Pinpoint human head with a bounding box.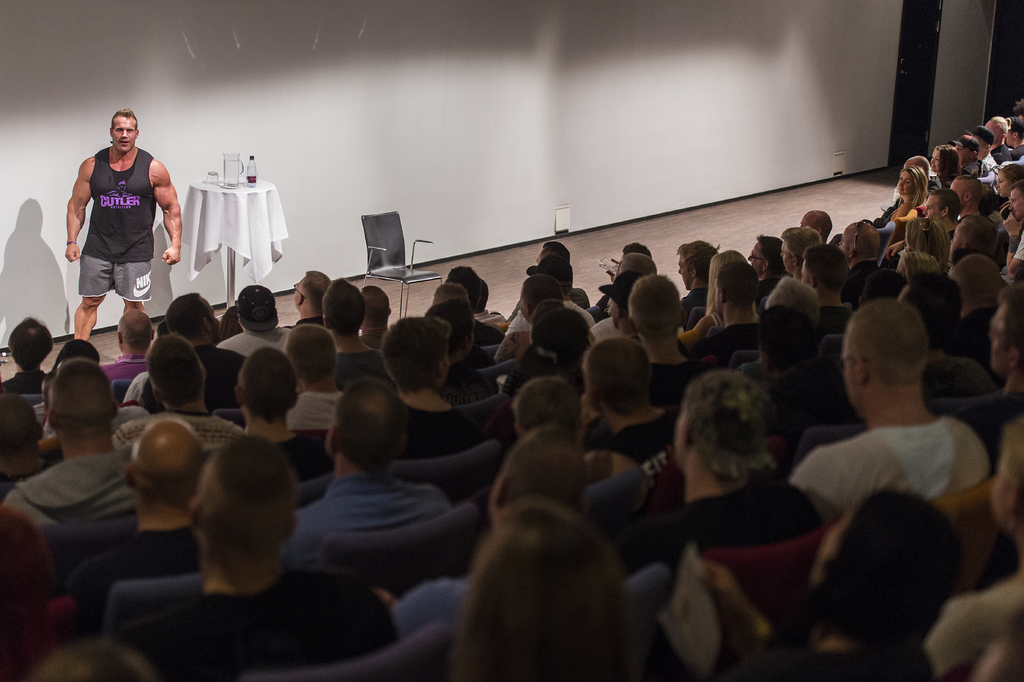
(971, 126, 995, 162).
